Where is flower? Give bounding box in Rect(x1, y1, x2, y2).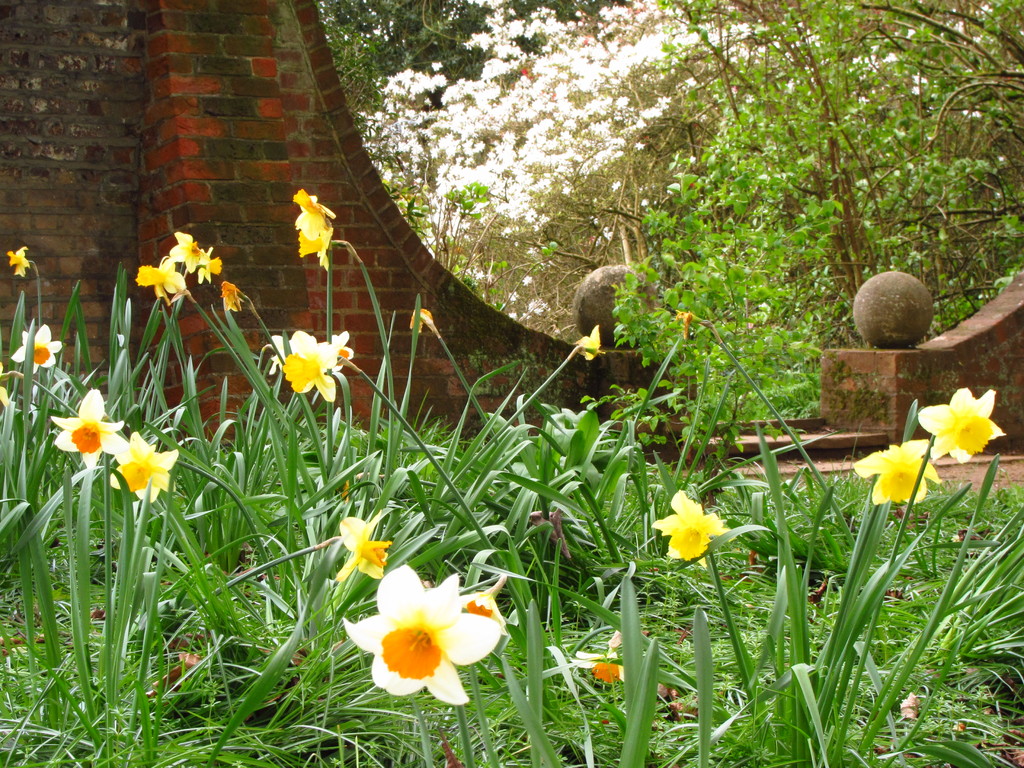
Rect(330, 514, 396, 581).
